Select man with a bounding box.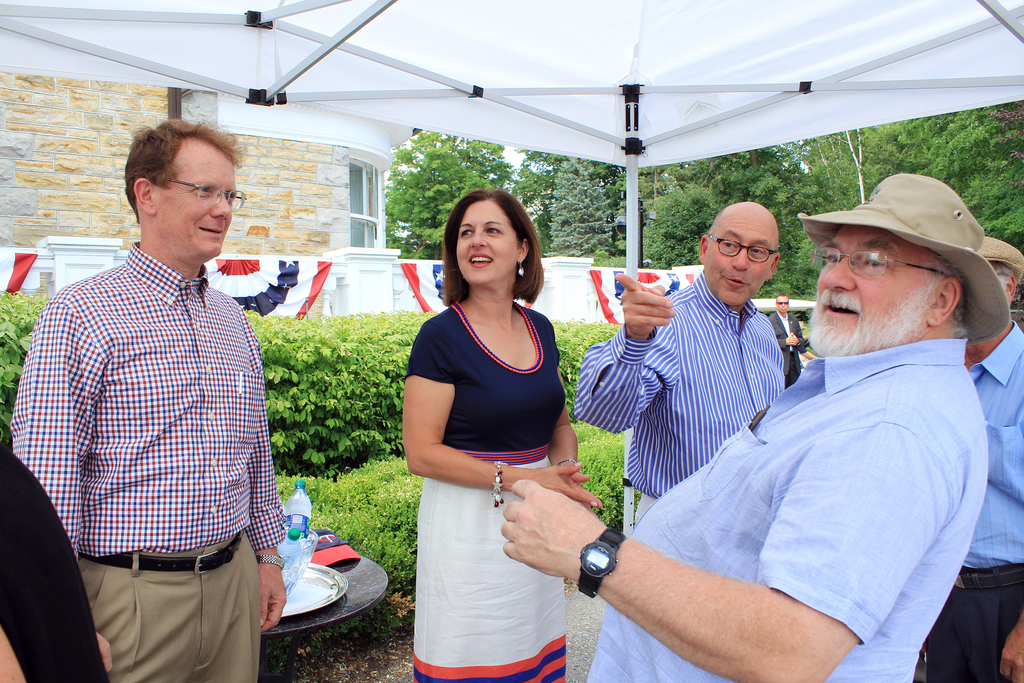
pyautogui.locateOnScreen(499, 165, 1011, 682).
